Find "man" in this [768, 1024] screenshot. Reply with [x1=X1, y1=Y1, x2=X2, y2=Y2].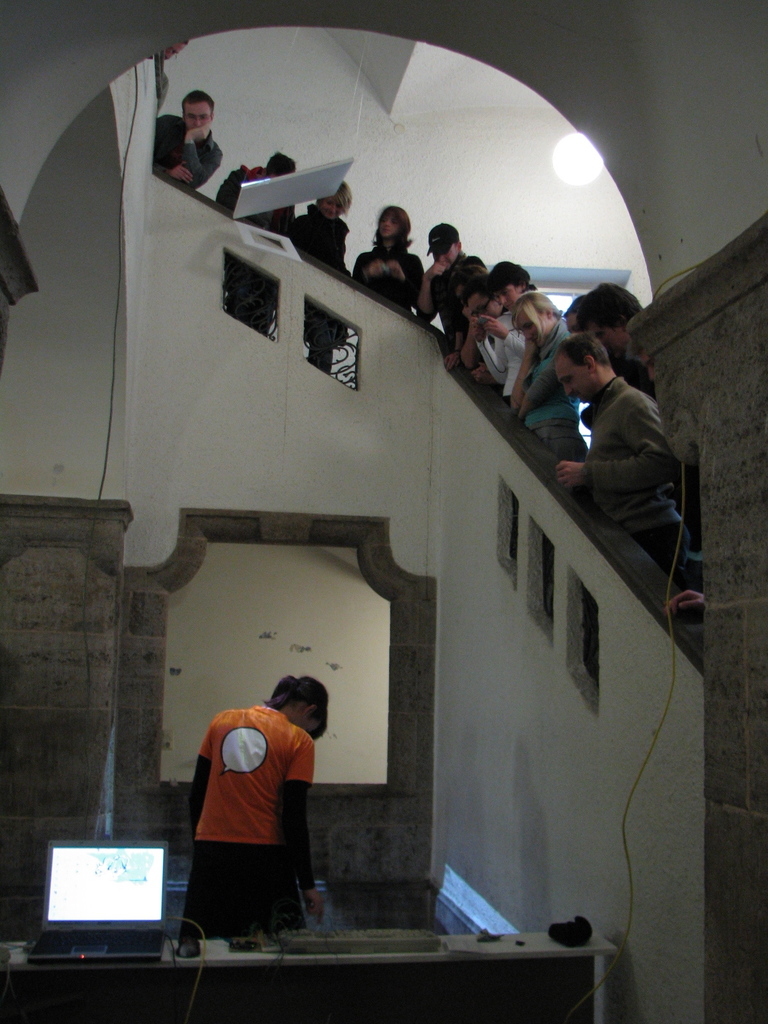
[x1=143, y1=84, x2=225, y2=194].
